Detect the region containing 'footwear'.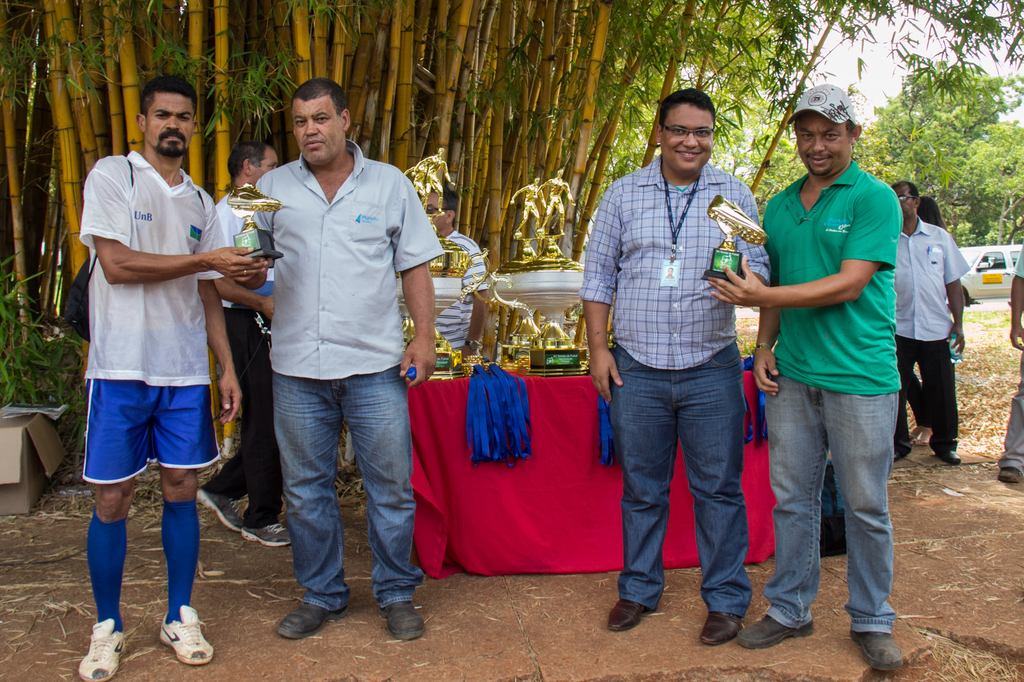
rect(698, 612, 743, 645).
